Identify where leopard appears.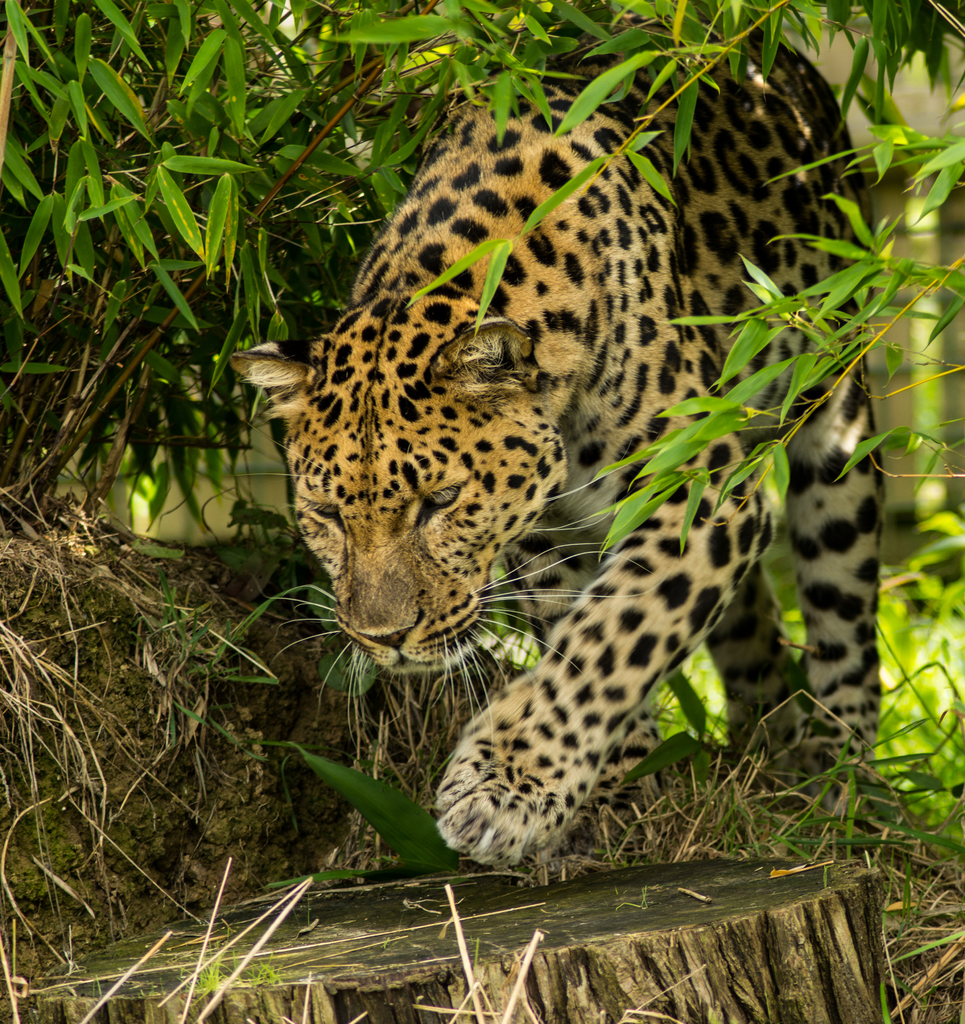
Appears at region(223, 17, 885, 855).
